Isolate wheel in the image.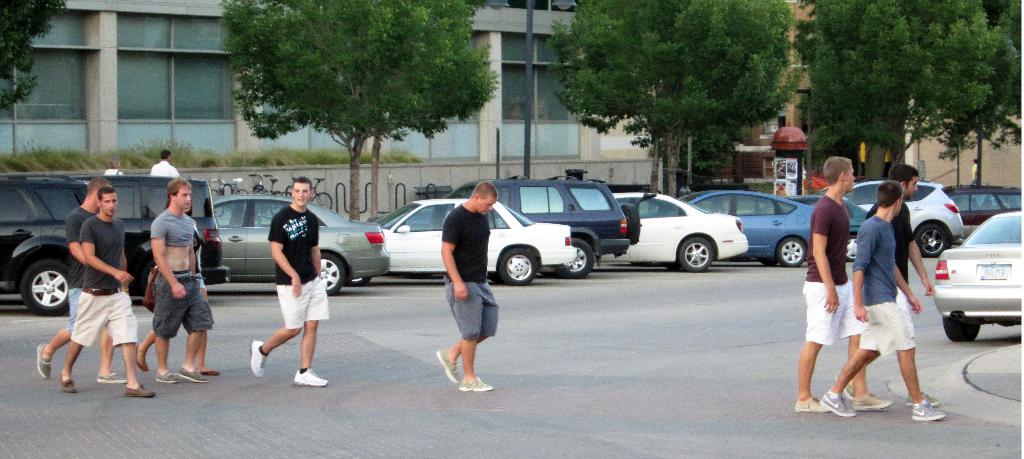
Isolated region: rect(314, 248, 338, 295).
